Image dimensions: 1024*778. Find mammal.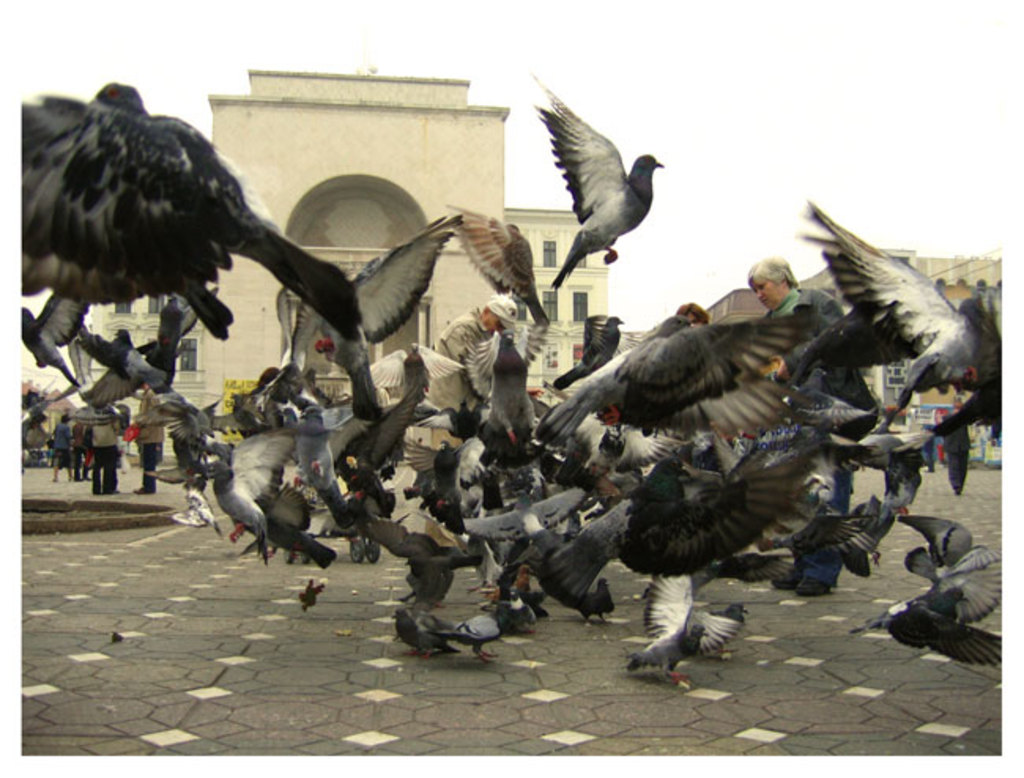
x1=230, y1=361, x2=282, y2=558.
